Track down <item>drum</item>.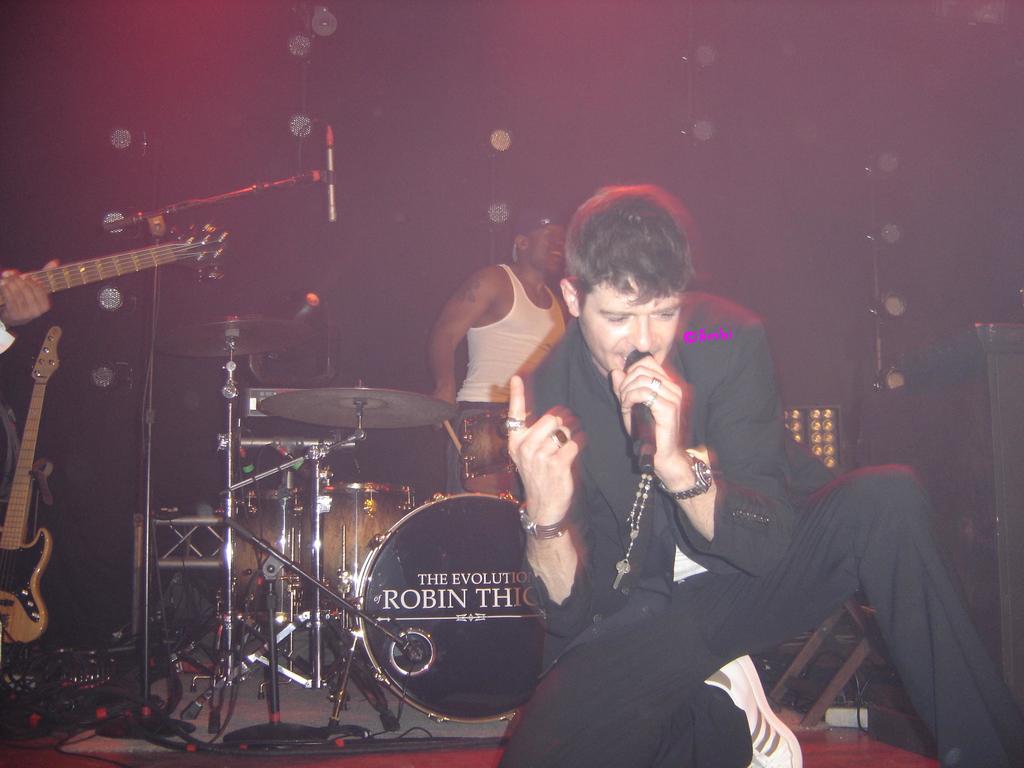
Tracked to Rect(297, 481, 415, 602).
